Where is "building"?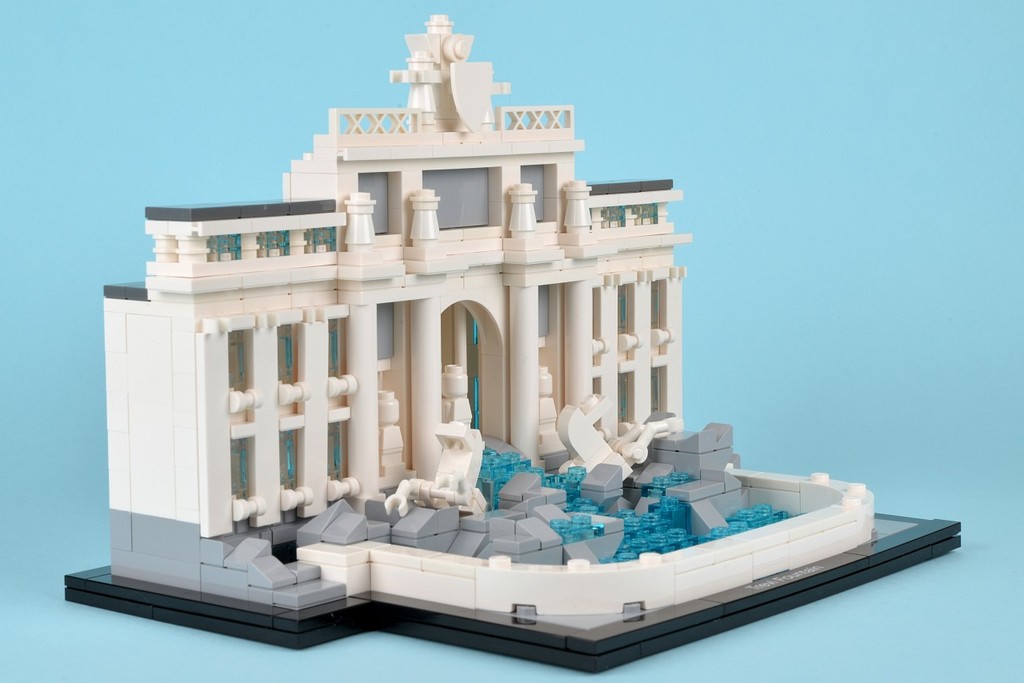
box(63, 10, 962, 677).
